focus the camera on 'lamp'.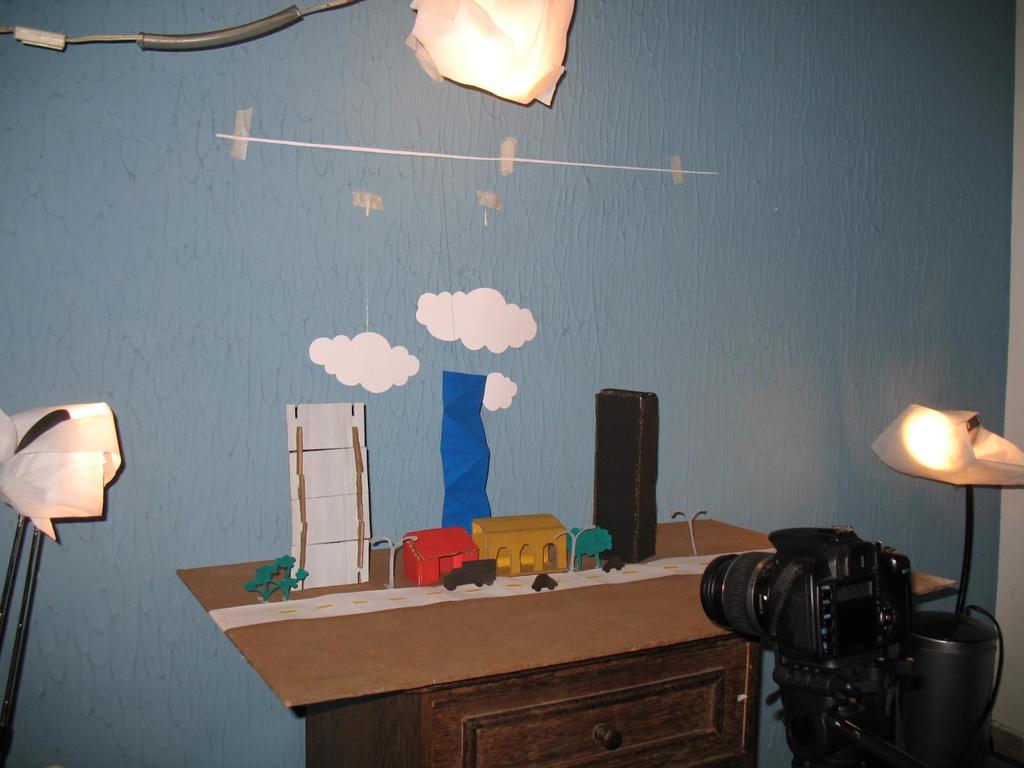
Focus region: 865,403,1020,685.
